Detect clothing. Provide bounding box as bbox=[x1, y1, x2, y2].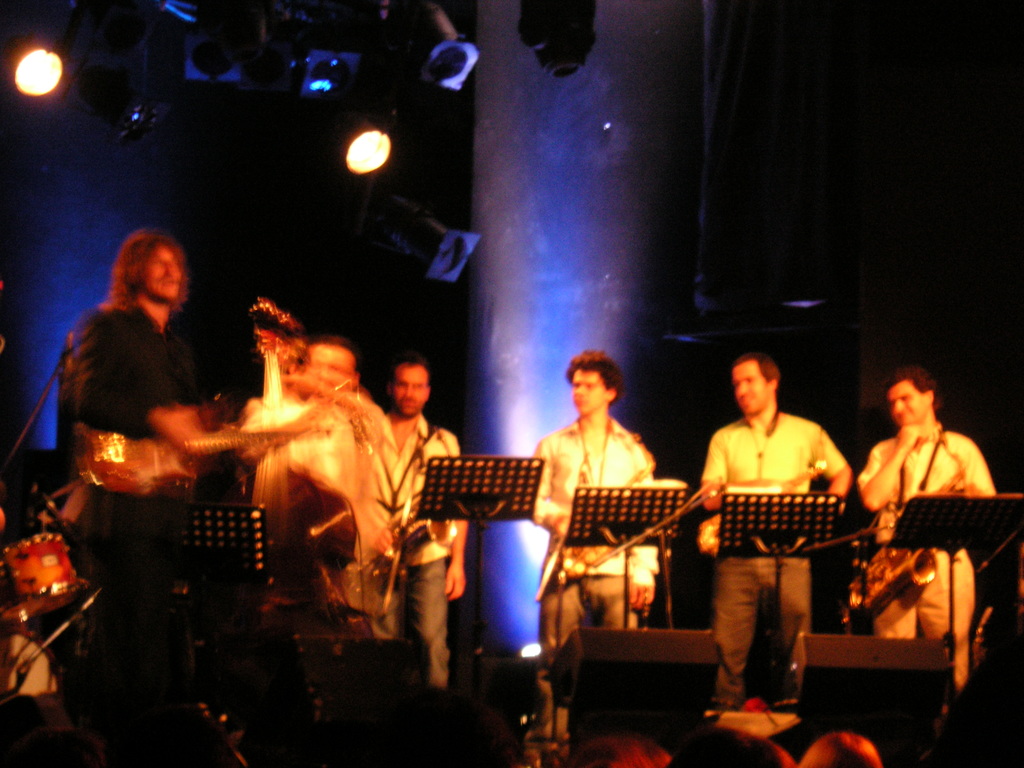
bbox=[521, 415, 669, 744].
